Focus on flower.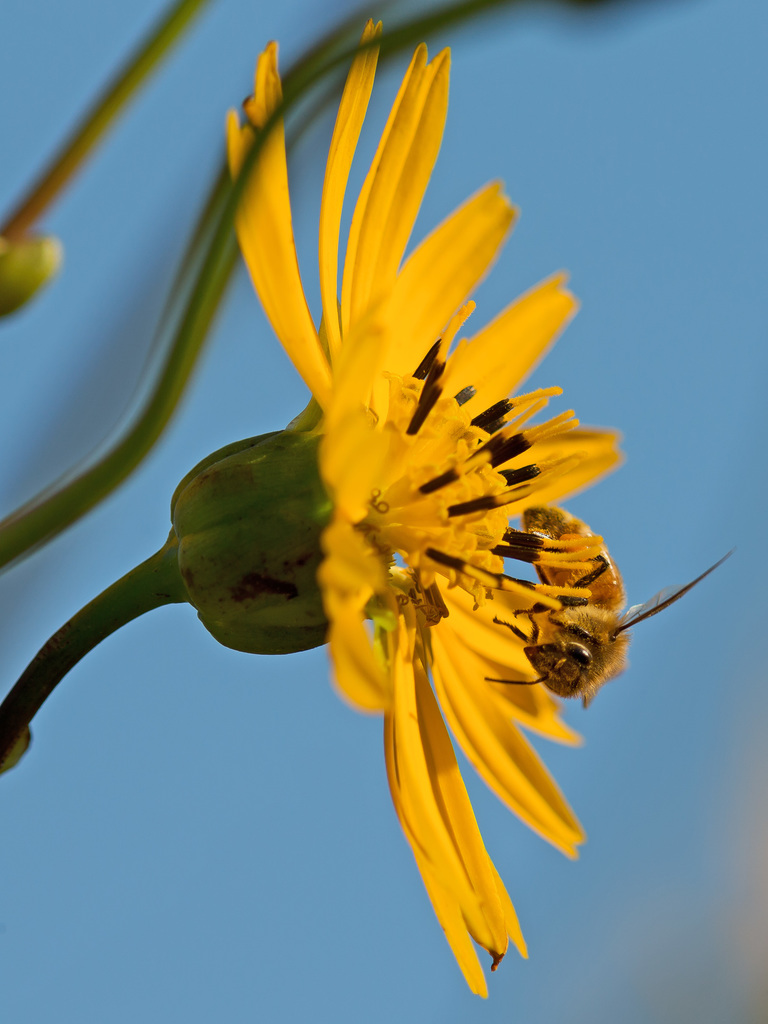
Focused at x1=217 y1=106 x2=605 y2=886.
